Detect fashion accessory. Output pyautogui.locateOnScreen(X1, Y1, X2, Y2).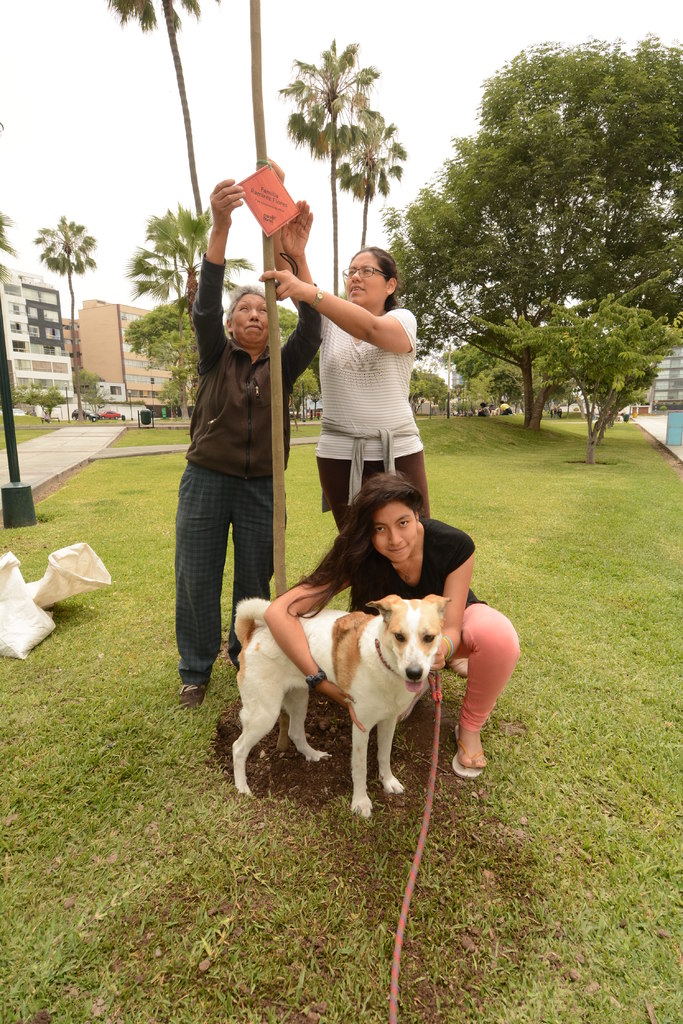
pyautogui.locateOnScreen(447, 635, 454, 654).
